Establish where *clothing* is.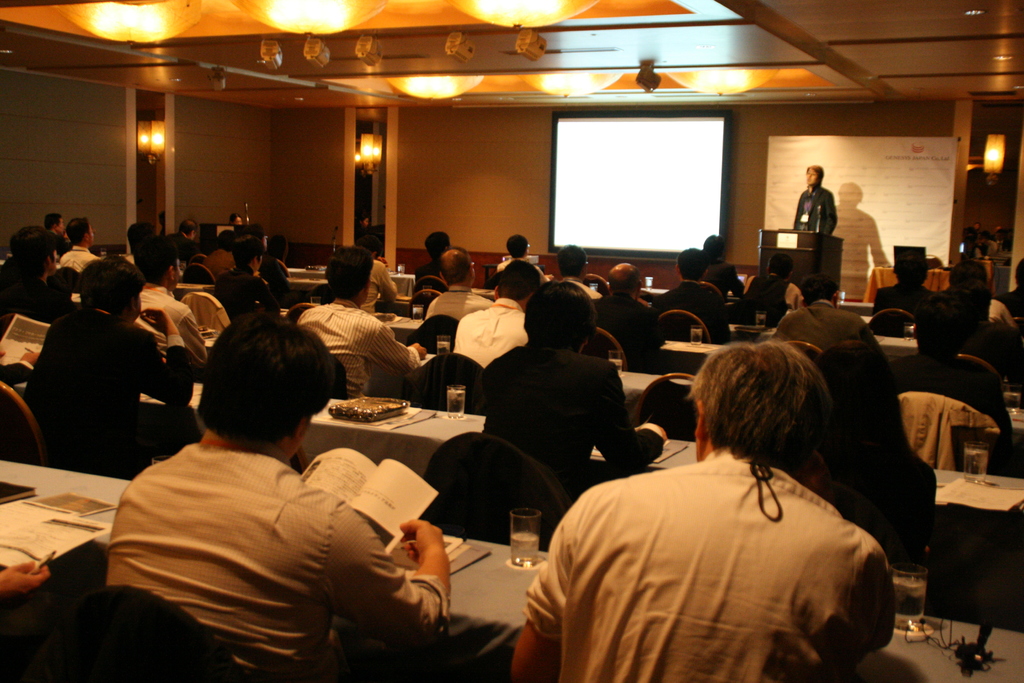
Established at box=[461, 350, 671, 500].
